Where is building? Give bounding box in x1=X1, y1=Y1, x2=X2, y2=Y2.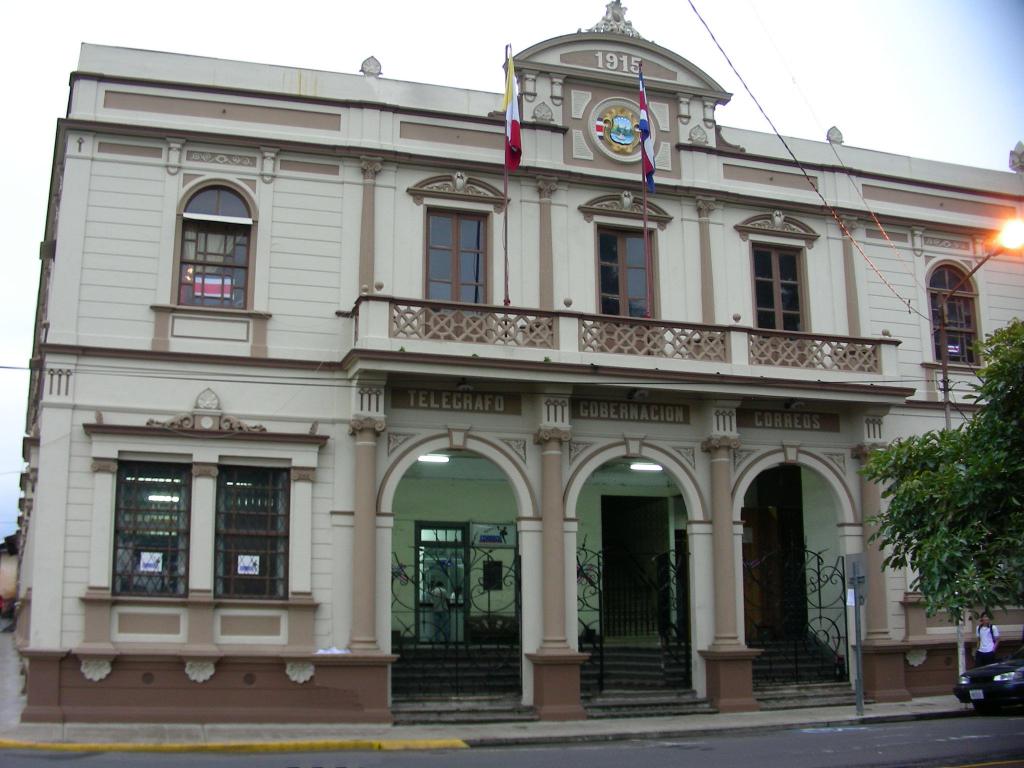
x1=15, y1=0, x2=1023, y2=724.
